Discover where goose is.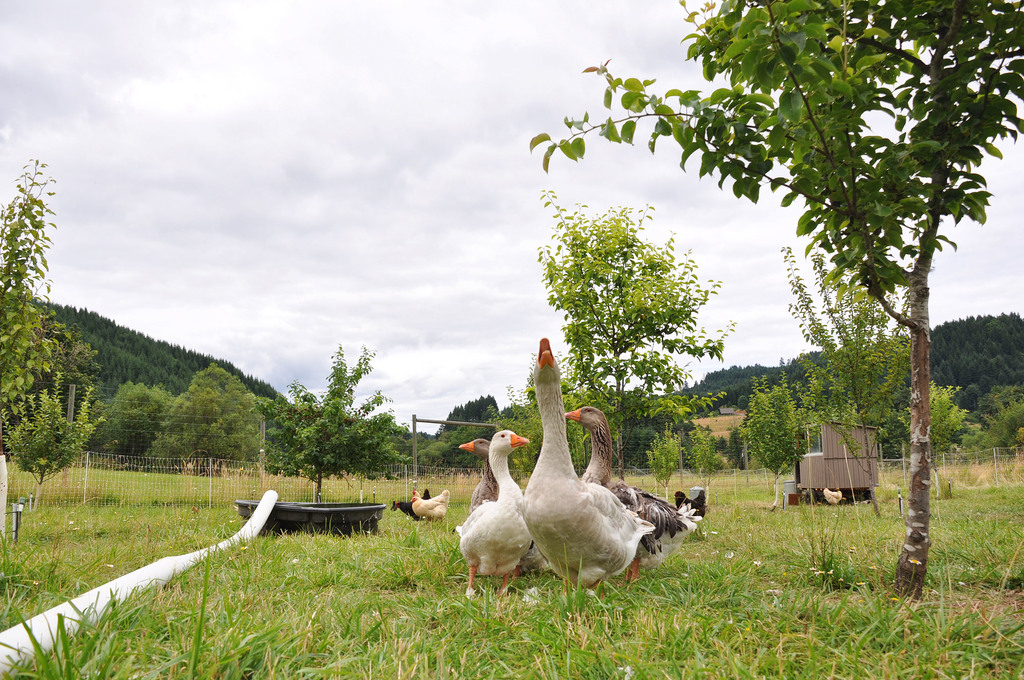
Discovered at (461, 437, 504, 585).
